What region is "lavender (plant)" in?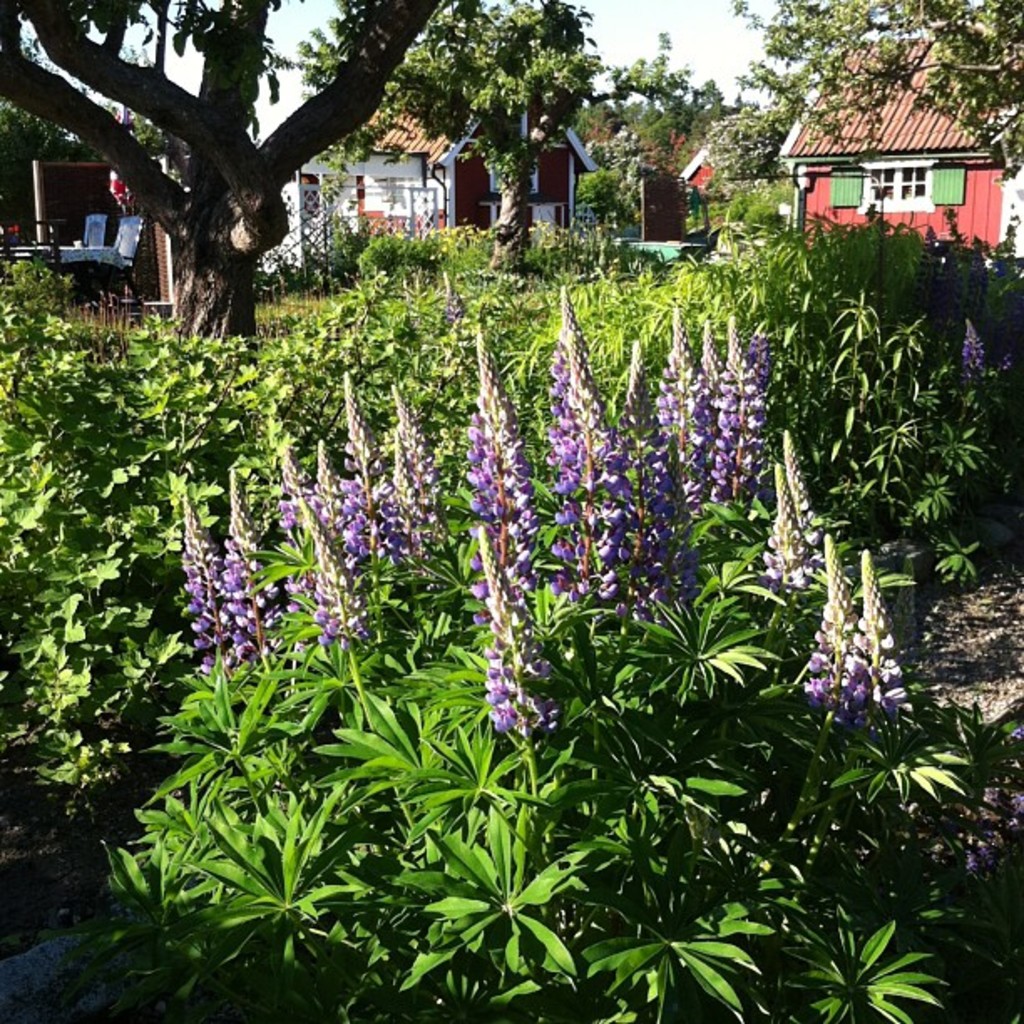
857, 557, 925, 741.
